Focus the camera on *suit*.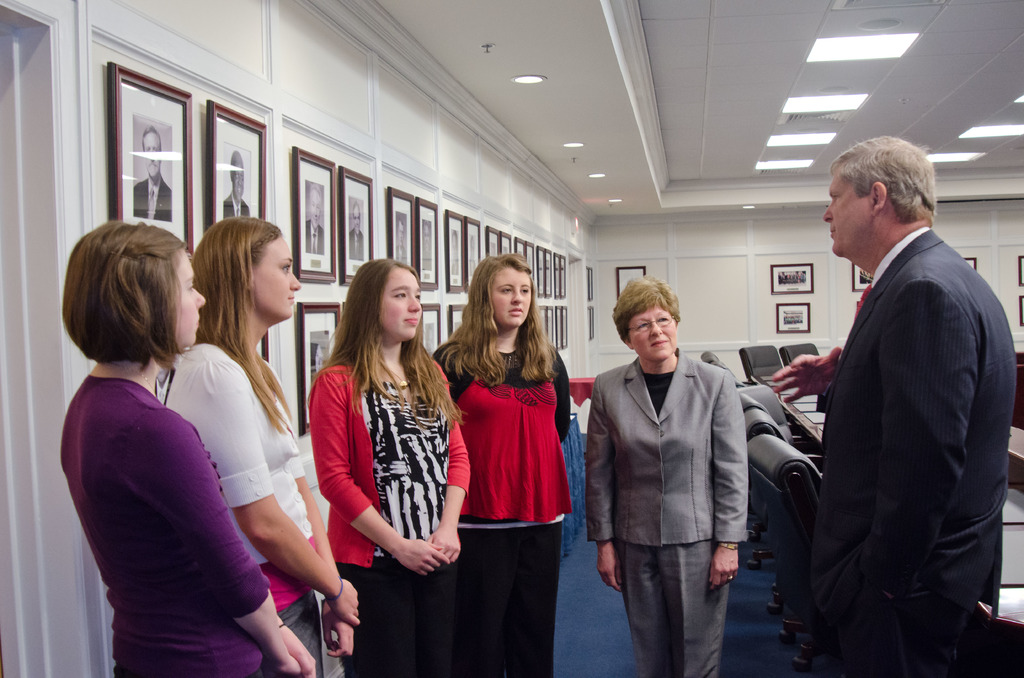
Focus region: x1=764 y1=157 x2=1012 y2=672.
